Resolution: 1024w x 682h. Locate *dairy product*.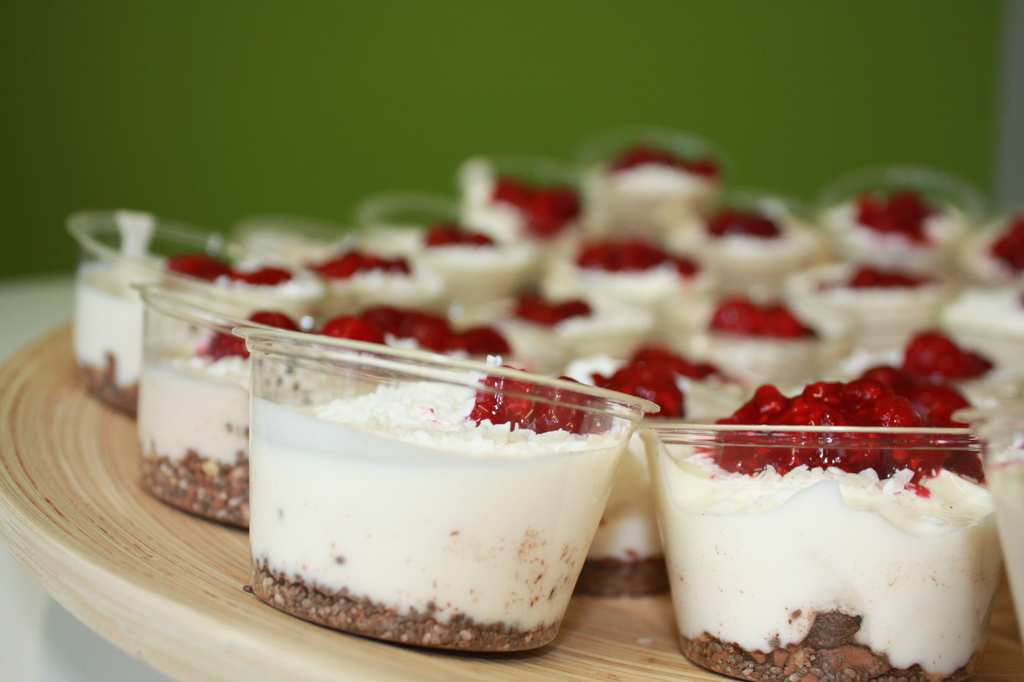
(x1=599, y1=389, x2=666, y2=585).
